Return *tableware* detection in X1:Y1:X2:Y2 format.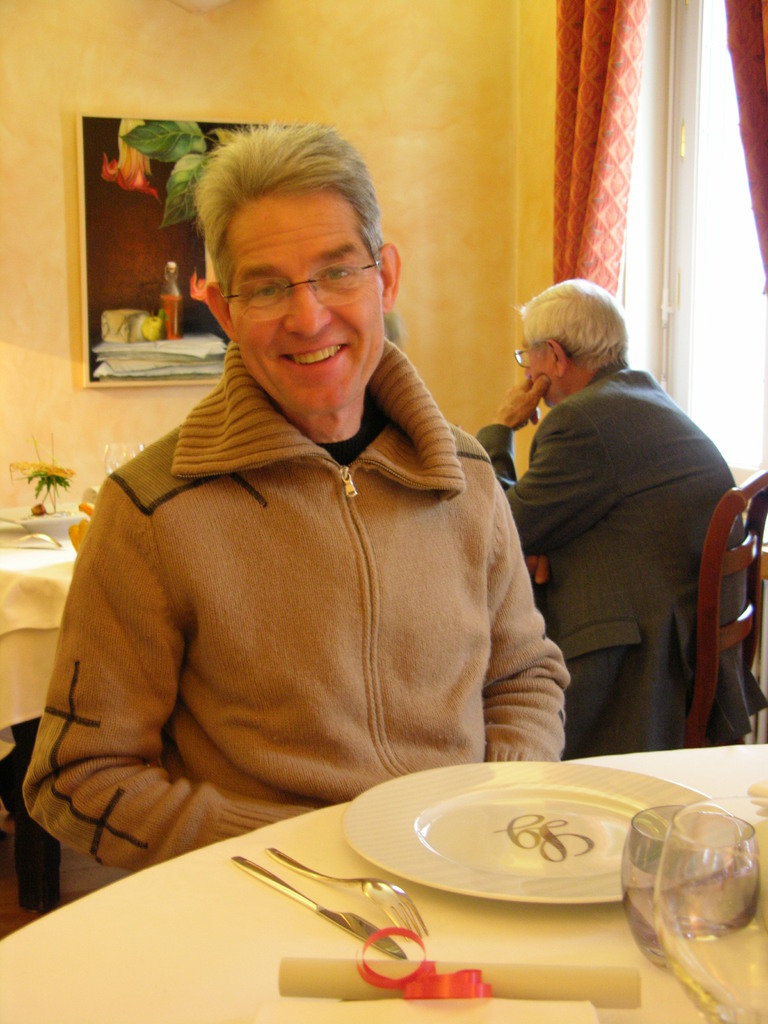
101:442:145:477.
